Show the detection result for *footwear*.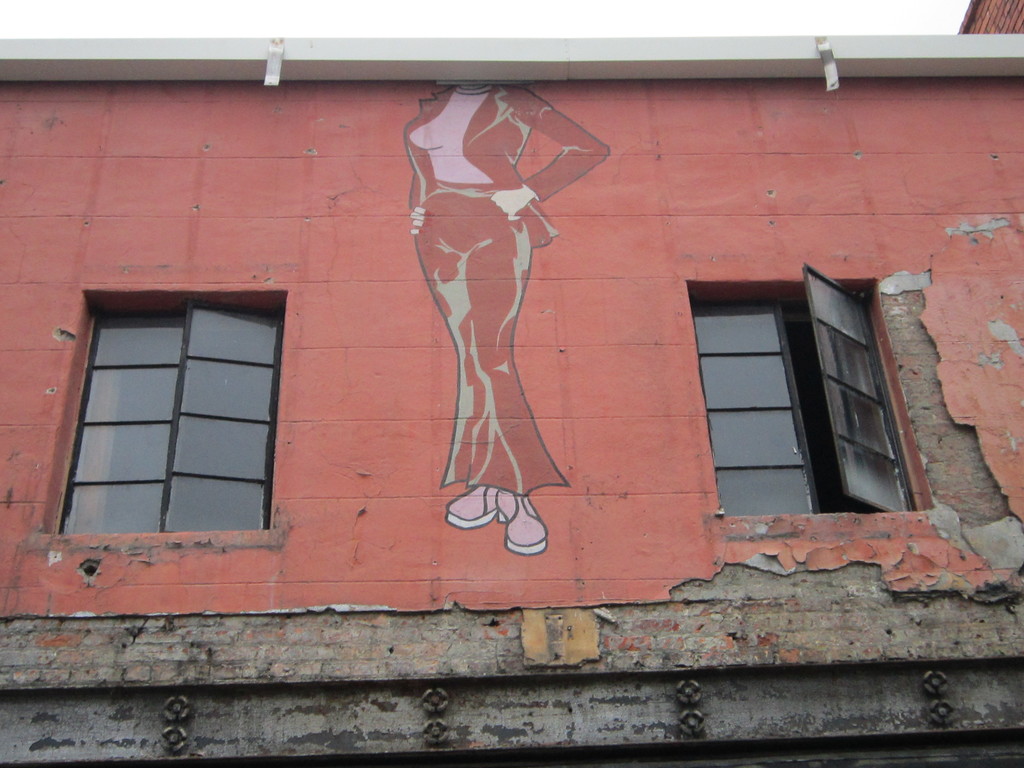
region(492, 482, 546, 557).
